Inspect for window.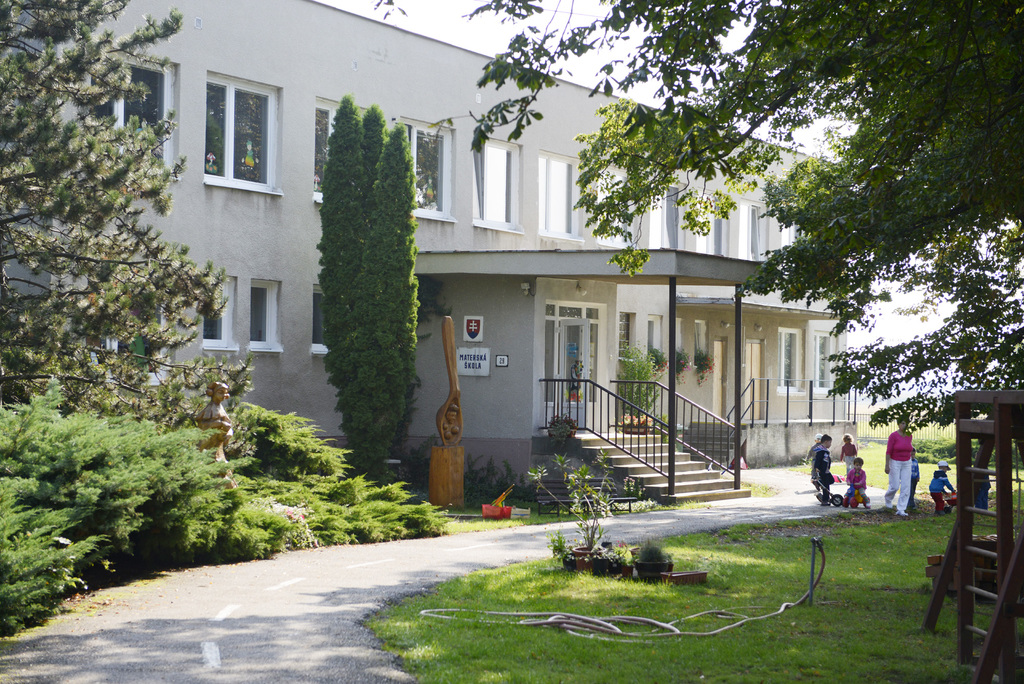
Inspection: Rect(316, 97, 369, 202).
